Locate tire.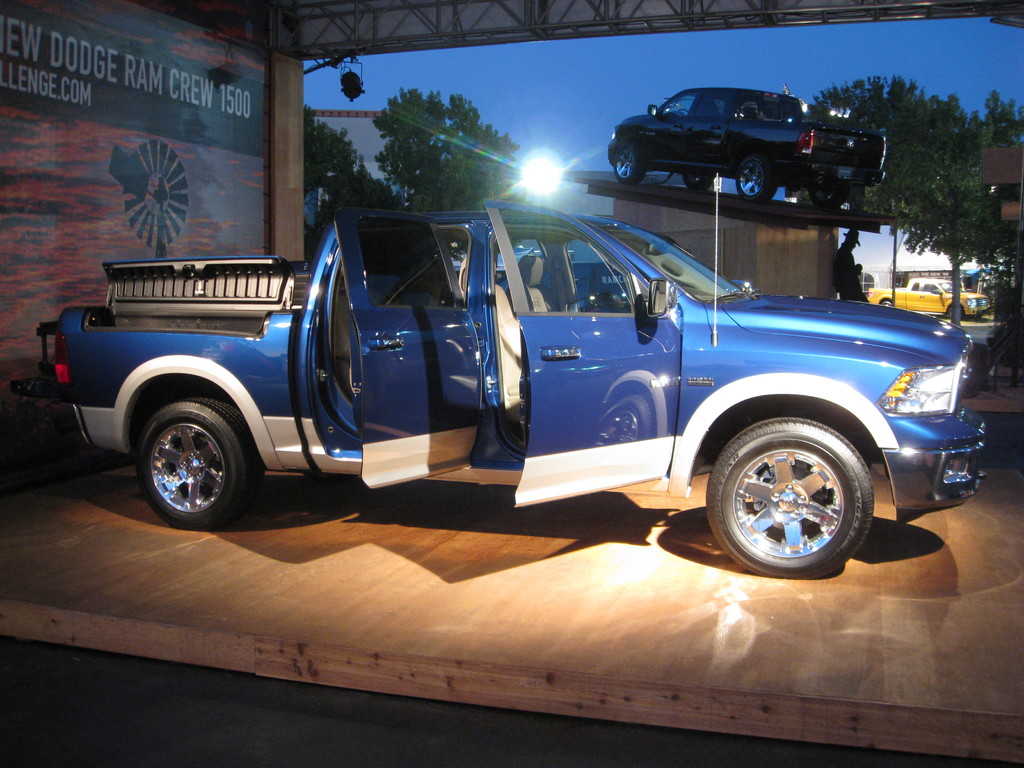
Bounding box: crop(737, 154, 776, 201).
